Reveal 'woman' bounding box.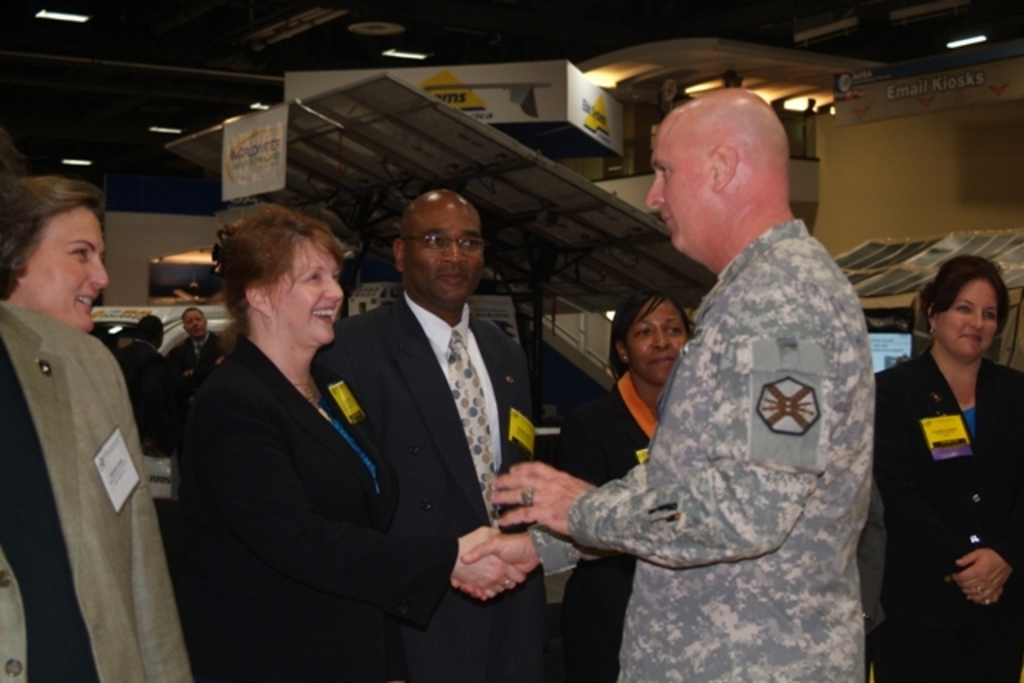
Revealed: [left=0, top=173, right=118, bottom=341].
